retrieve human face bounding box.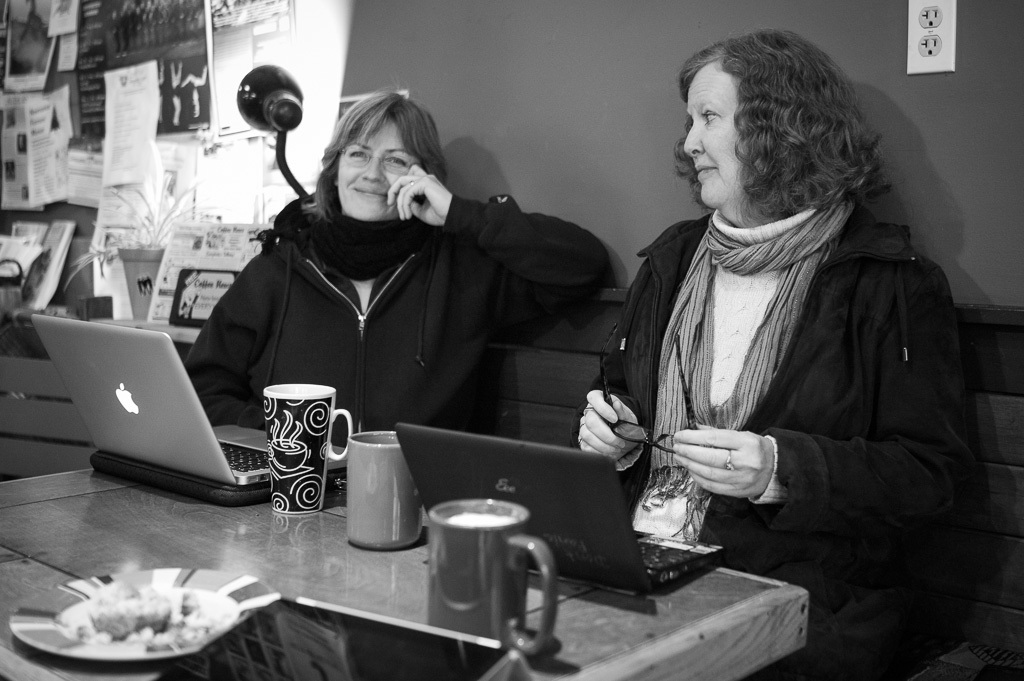
Bounding box: (683, 59, 751, 208).
